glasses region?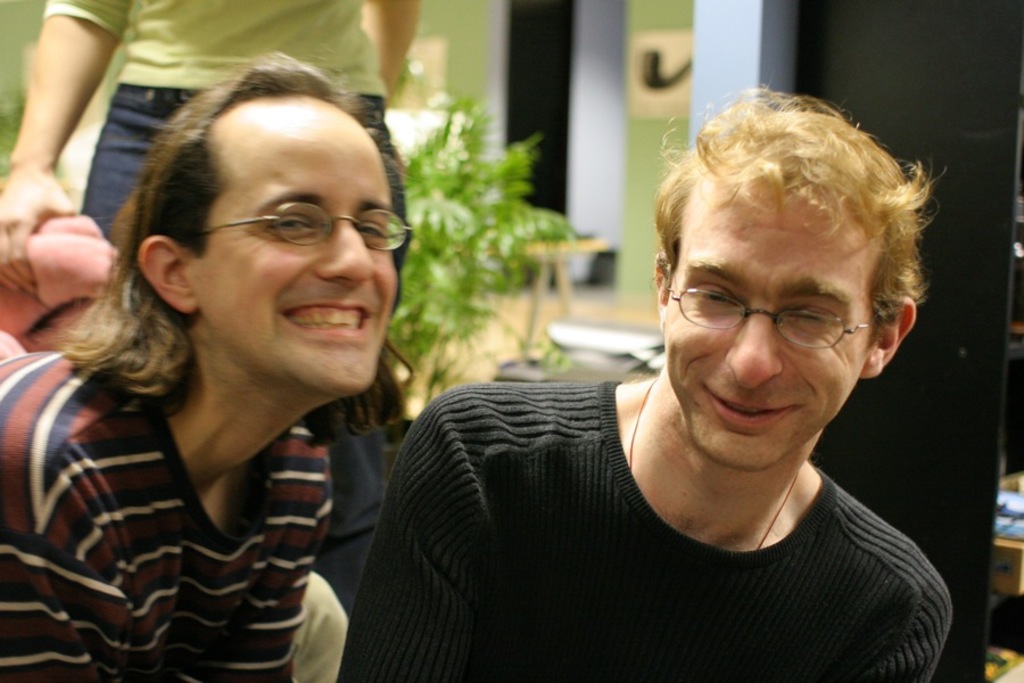
{"left": 659, "top": 252, "right": 893, "bottom": 359}
